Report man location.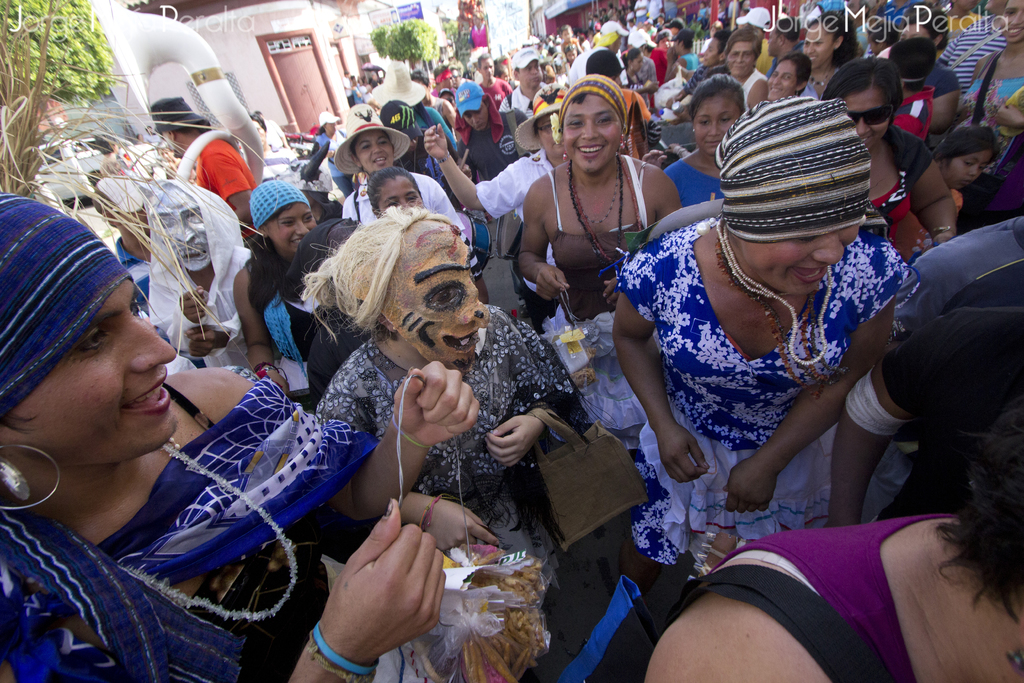
Report: BBox(451, 64, 487, 115).
